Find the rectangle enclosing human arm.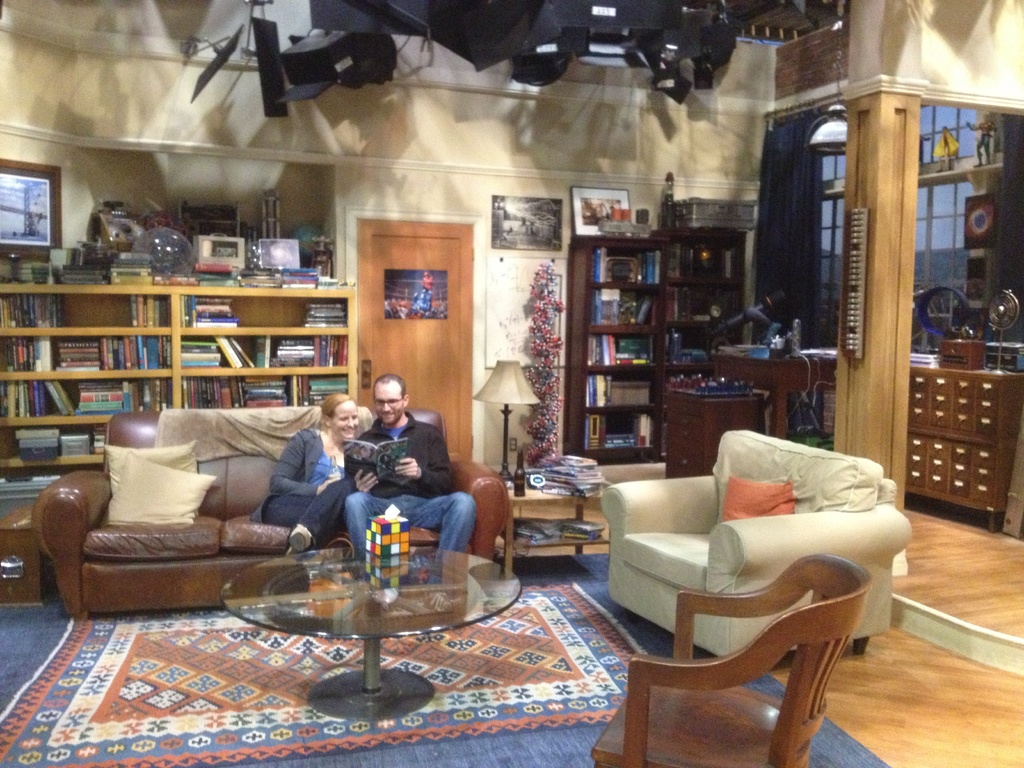
(348,435,377,502).
